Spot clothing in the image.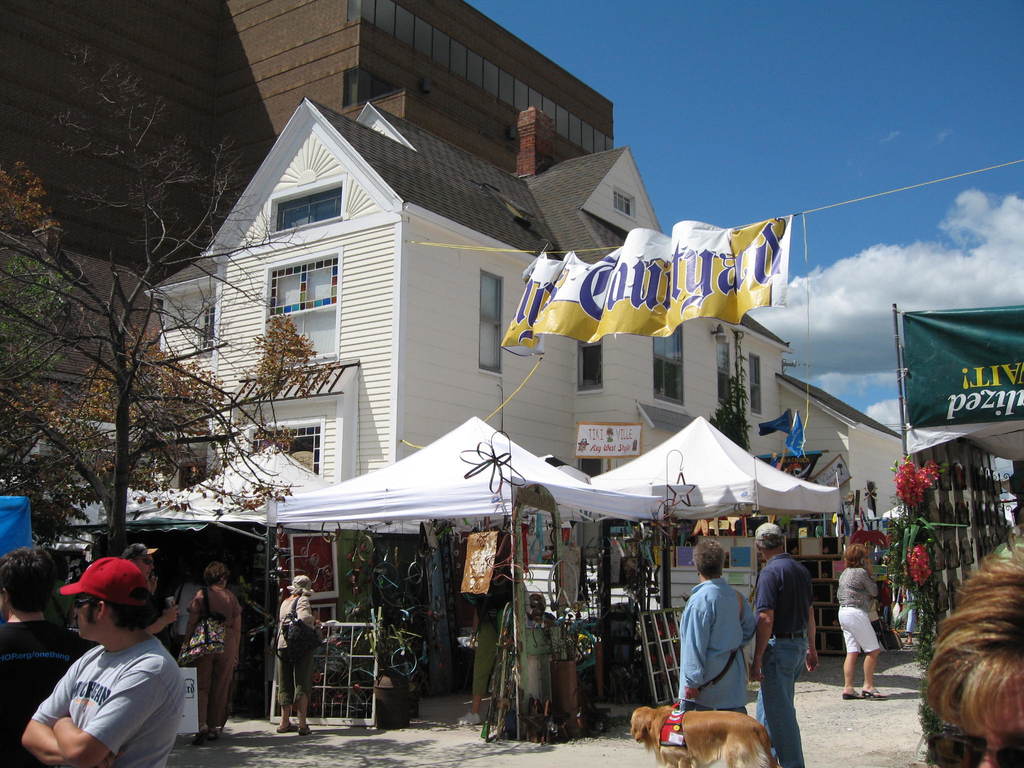
clothing found at <bbox>837, 569, 882, 656</bbox>.
